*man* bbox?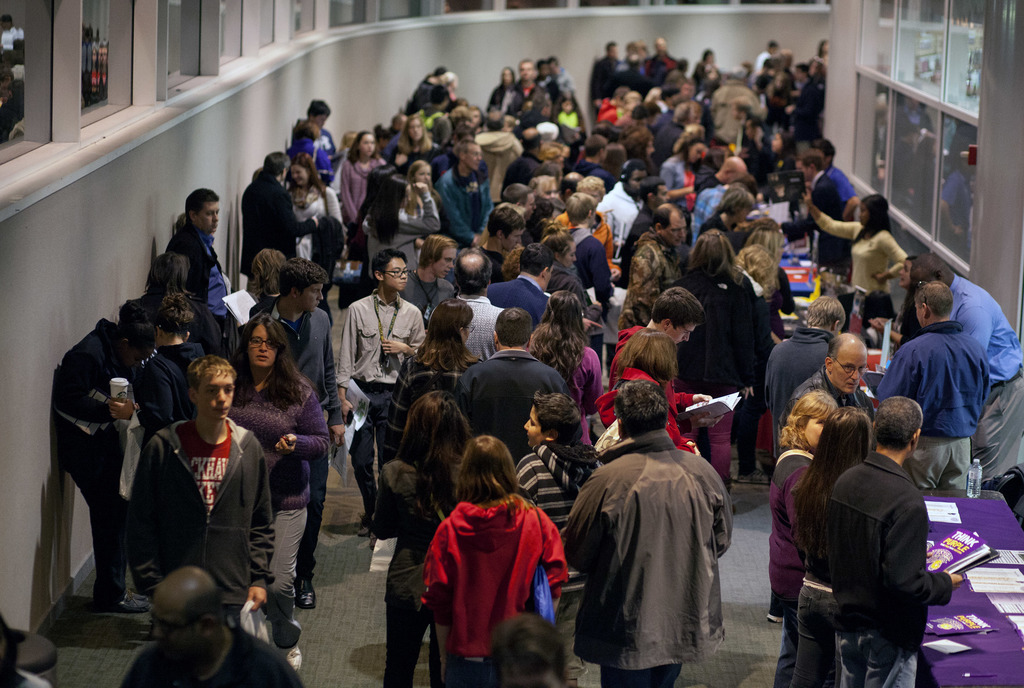
(left=248, top=255, right=347, bottom=608)
